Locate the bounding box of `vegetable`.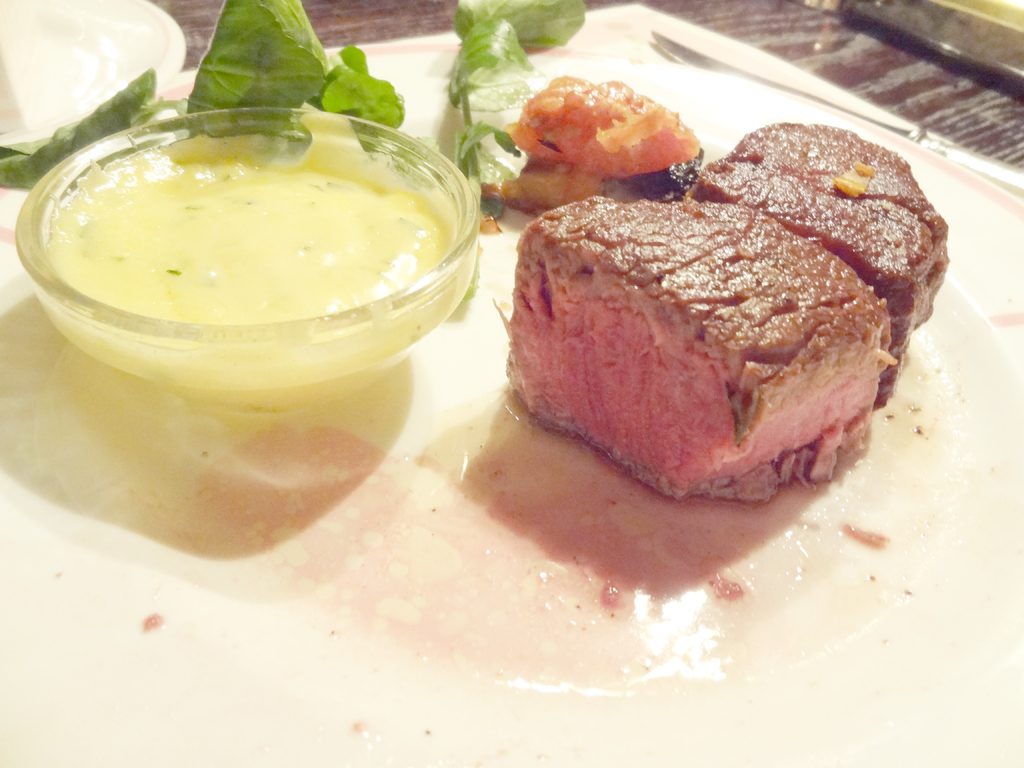
Bounding box: x1=0 y1=0 x2=581 y2=216.
